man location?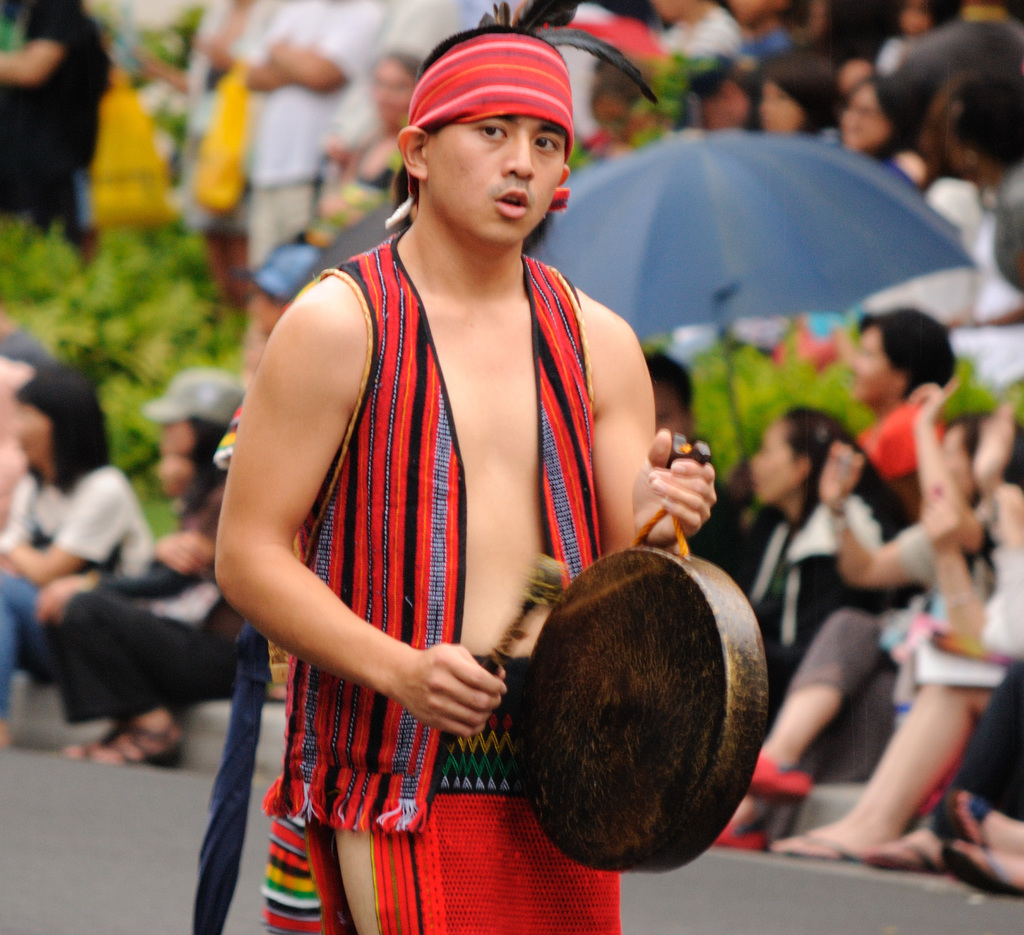
select_region(213, 28, 719, 934)
